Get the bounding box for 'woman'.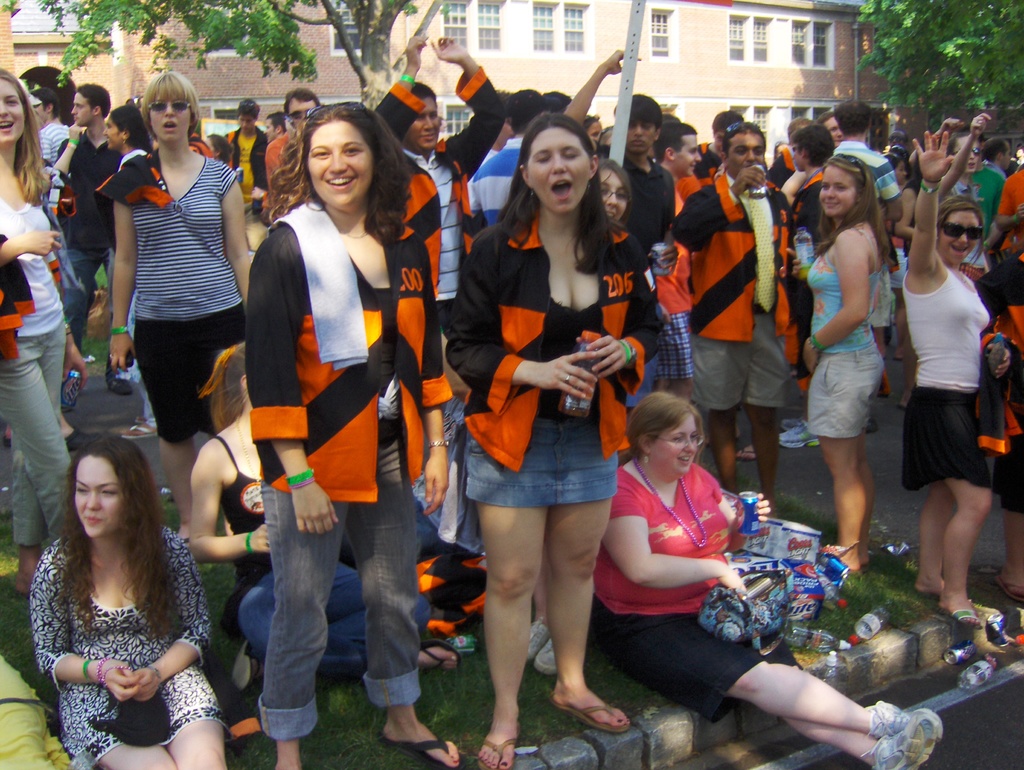
(left=245, top=97, right=454, bottom=769).
